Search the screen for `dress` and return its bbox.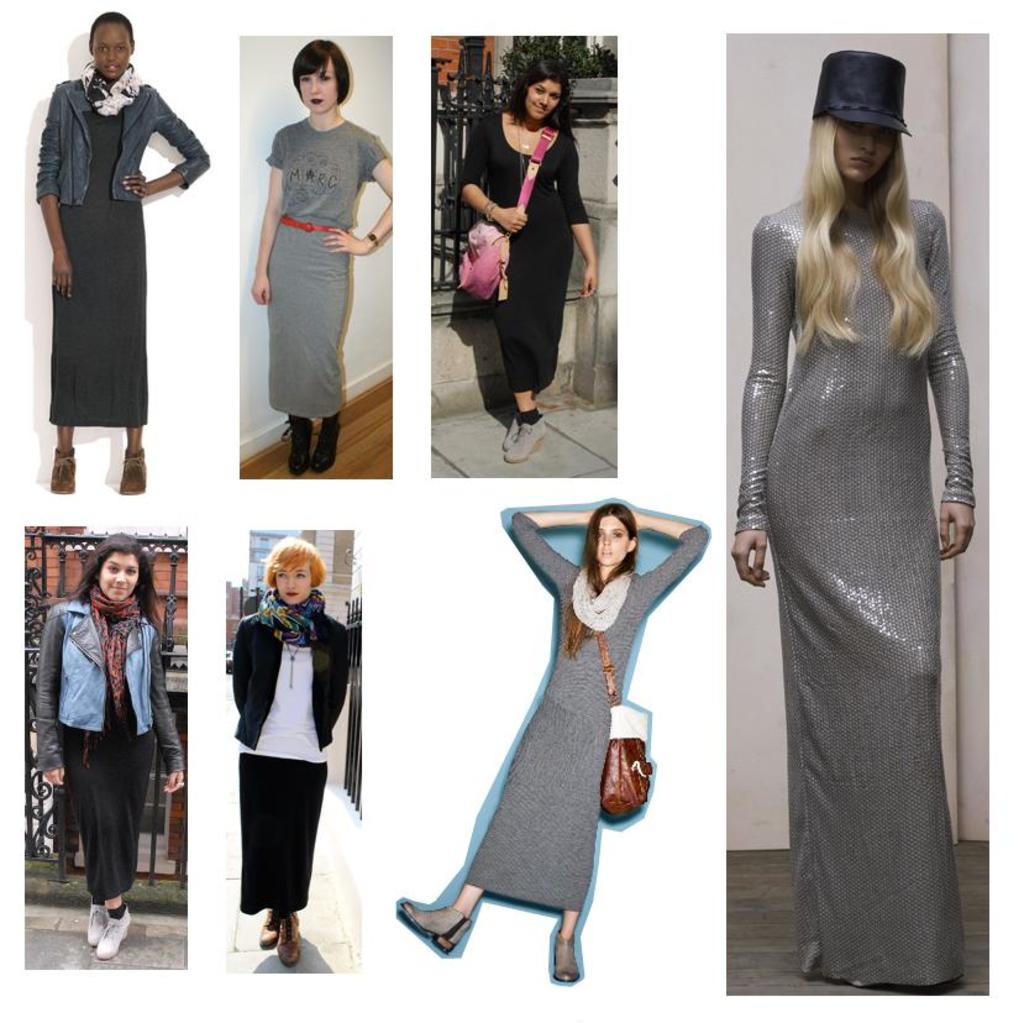
Found: (22,84,201,424).
